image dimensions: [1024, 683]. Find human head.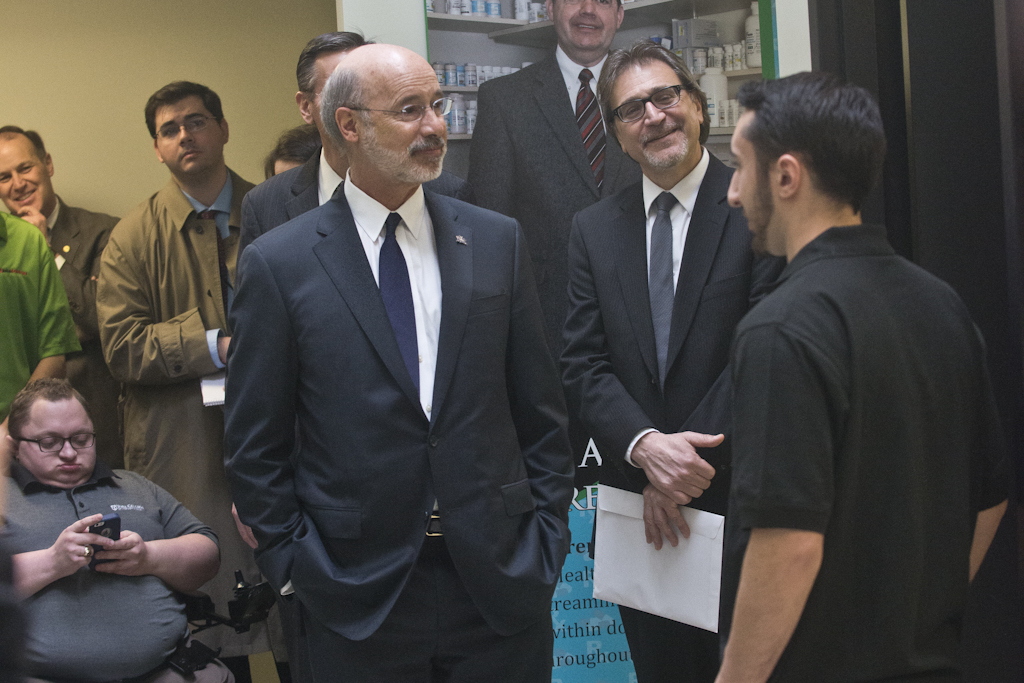
BBox(597, 39, 708, 176).
